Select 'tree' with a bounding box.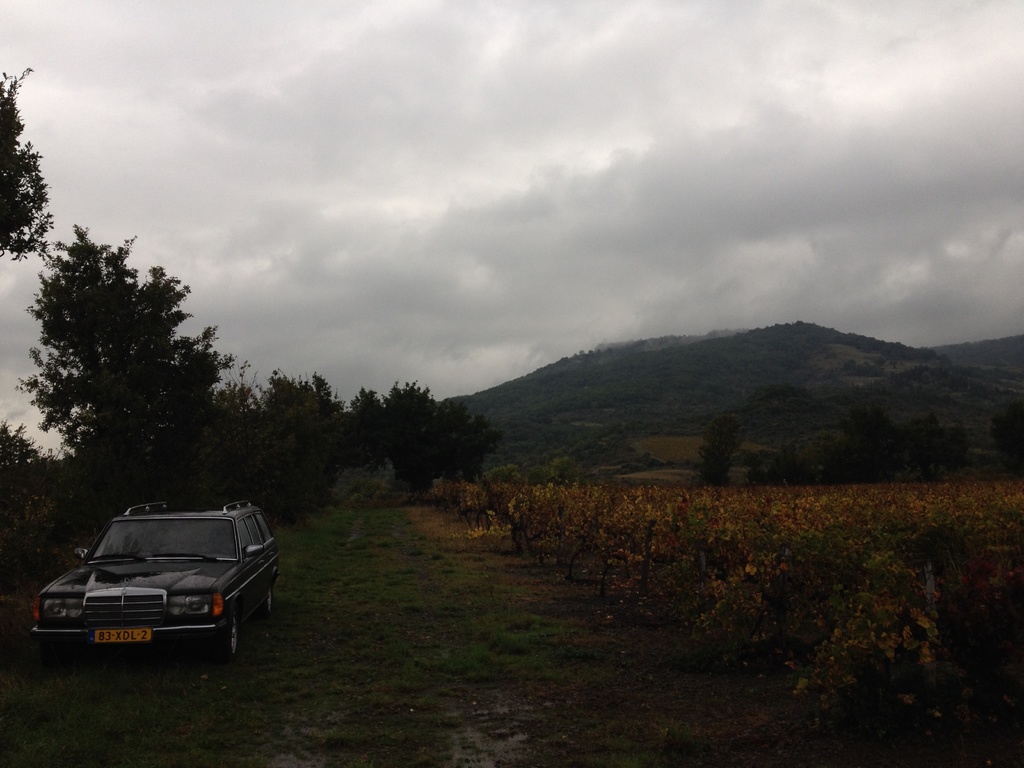
213:369:344:524.
